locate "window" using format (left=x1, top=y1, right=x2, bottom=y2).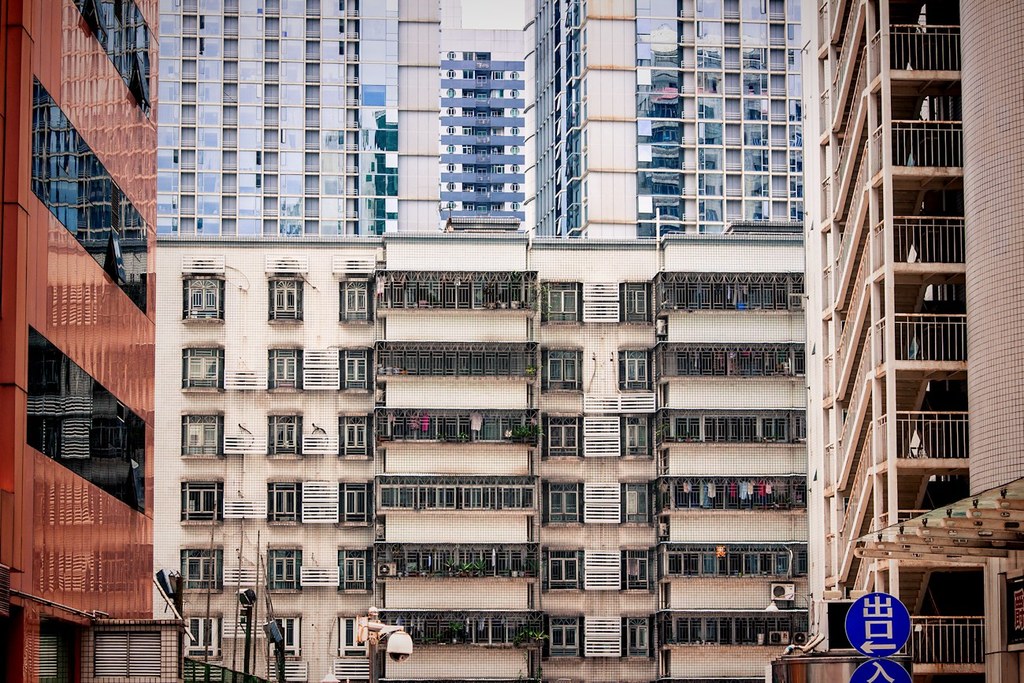
(left=337, top=488, right=373, bottom=531).
